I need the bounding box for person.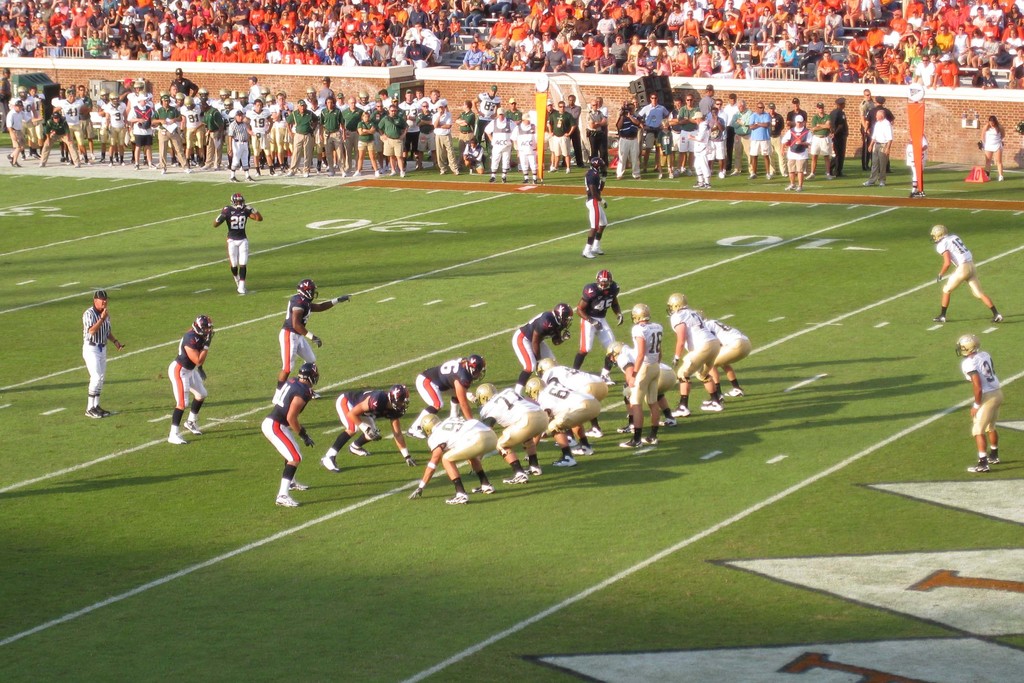
Here it is: [left=601, top=341, right=681, bottom=431].
